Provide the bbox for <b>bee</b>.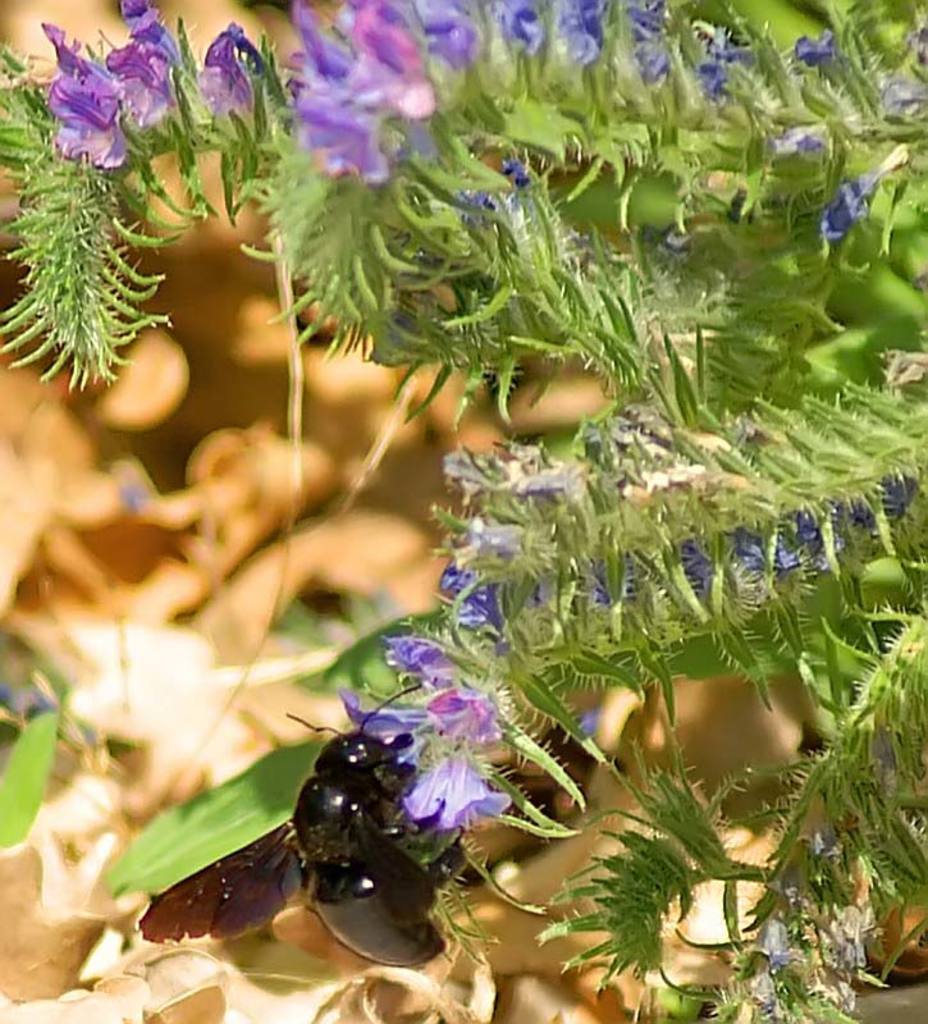
locate(104, 677, 529, 1020).
